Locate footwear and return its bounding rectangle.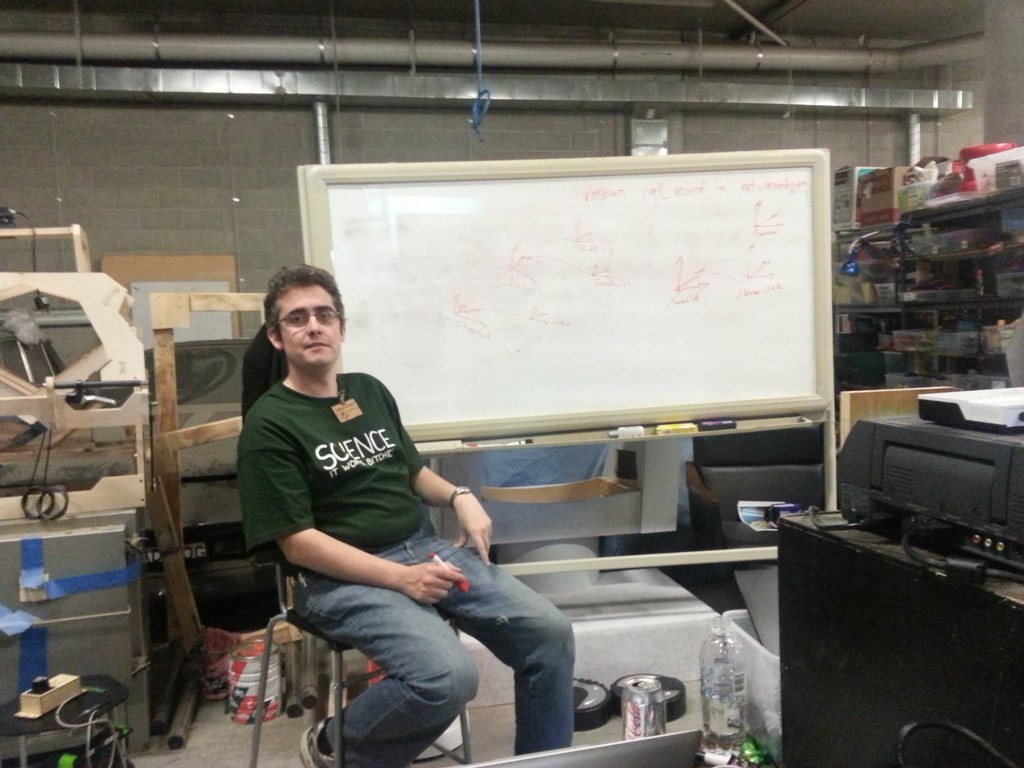
(296,717,336,767).
